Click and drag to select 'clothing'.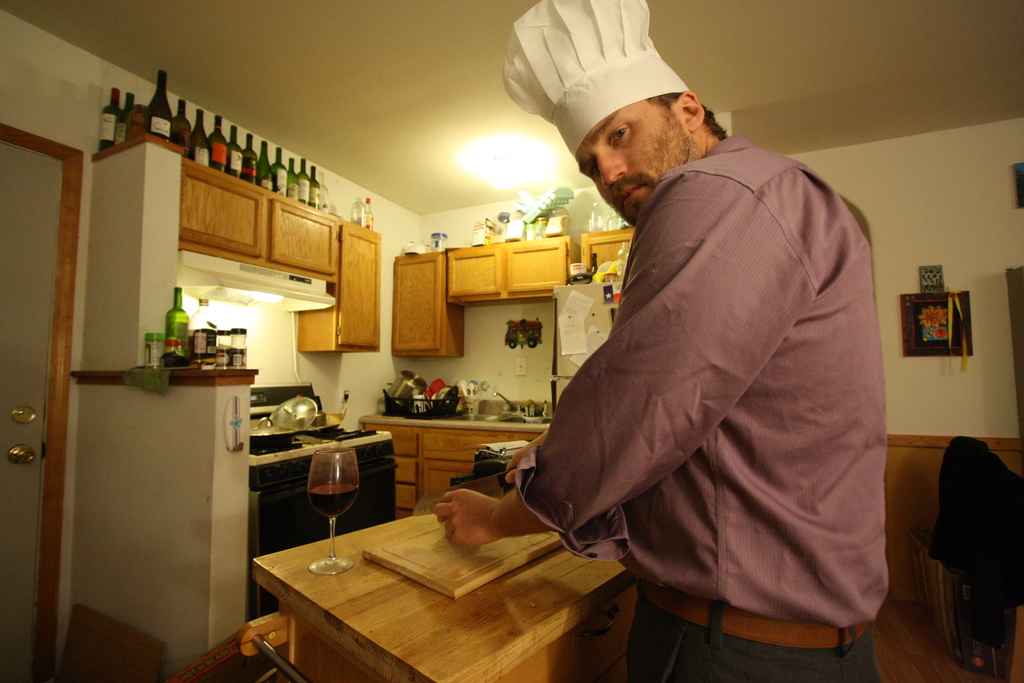
Selection: <bbox>511, 110, 897, 666</bbox>.
